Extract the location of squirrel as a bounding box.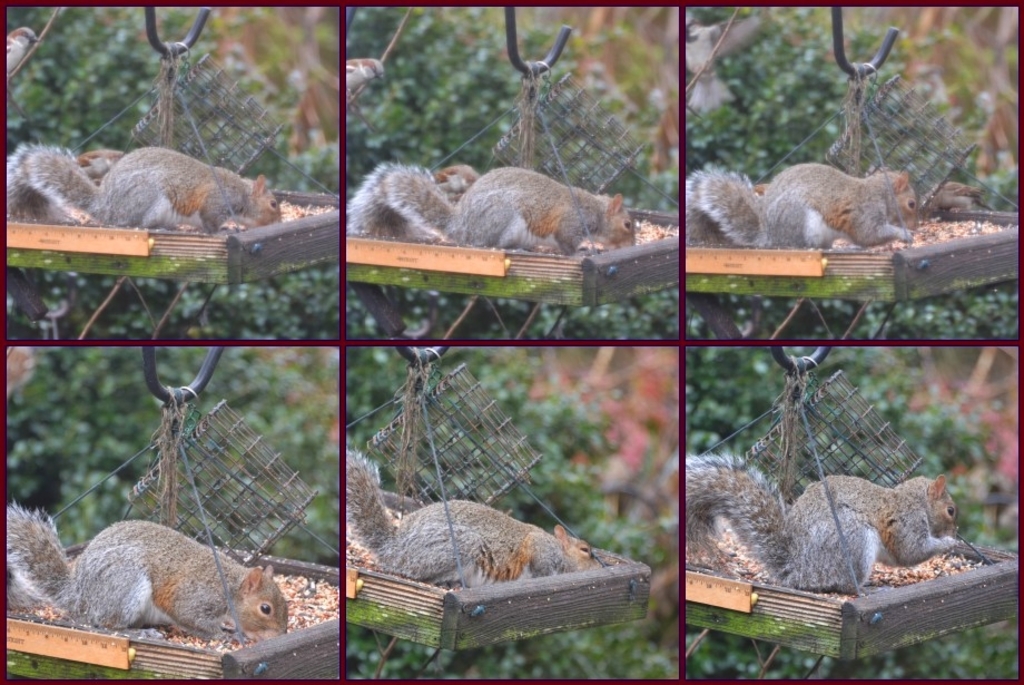
pyautogui.locateOnScreen(346, 158, 637, 258).
